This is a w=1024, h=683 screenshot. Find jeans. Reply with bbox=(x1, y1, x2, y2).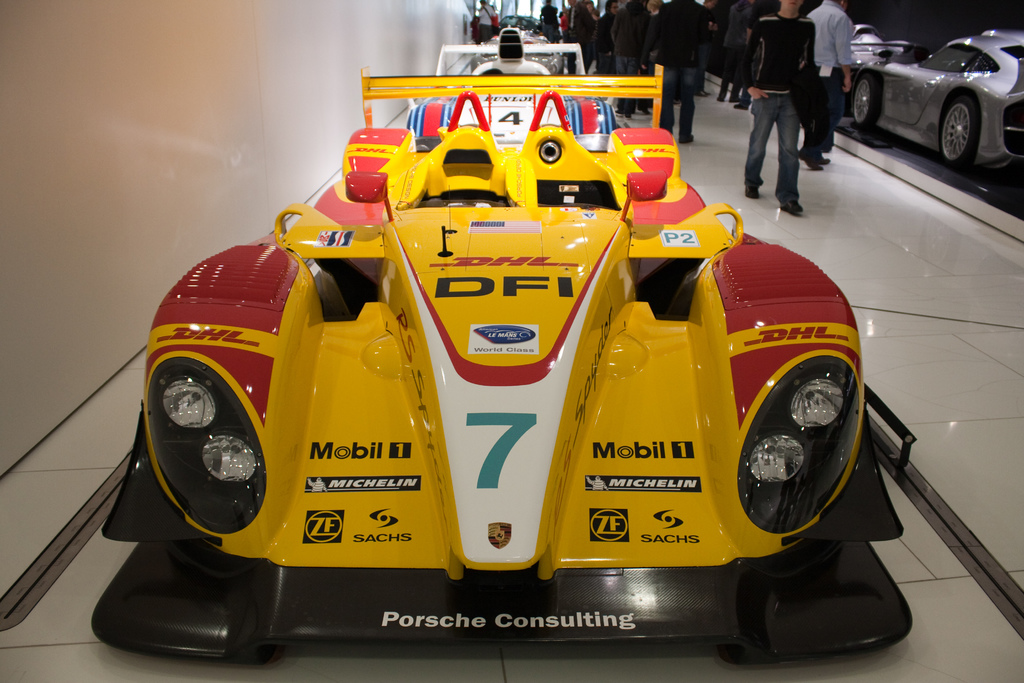
bbox=(753, 66, 830, 197).
